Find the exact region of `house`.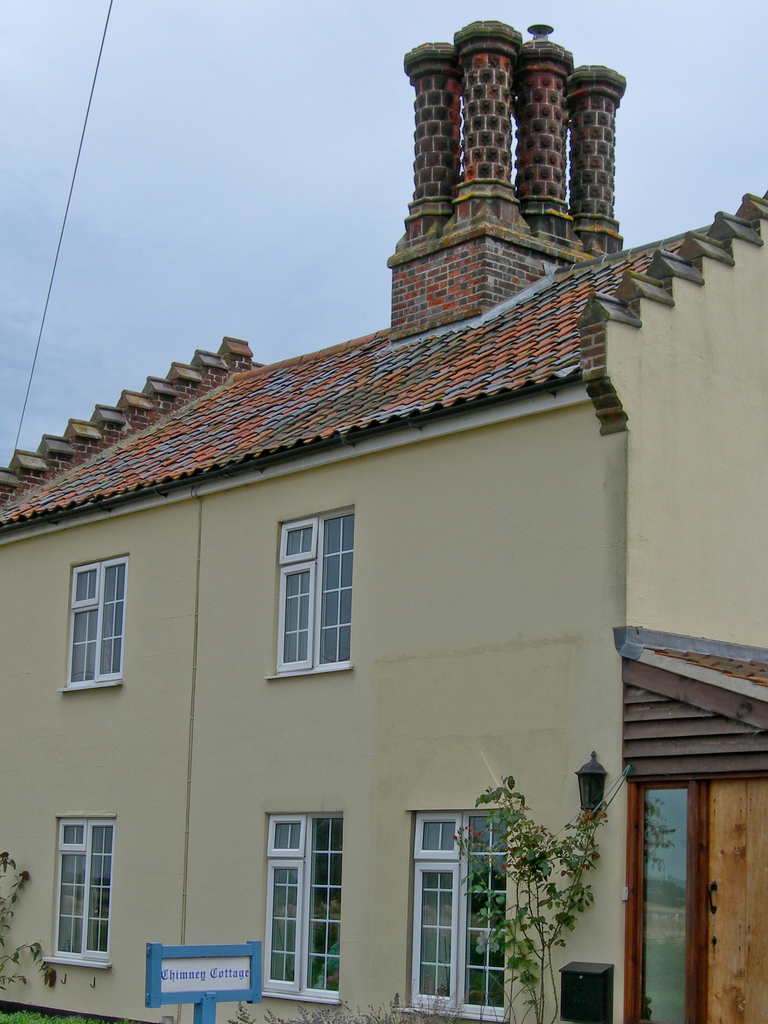
Exact region: 0,0,767,1023.
